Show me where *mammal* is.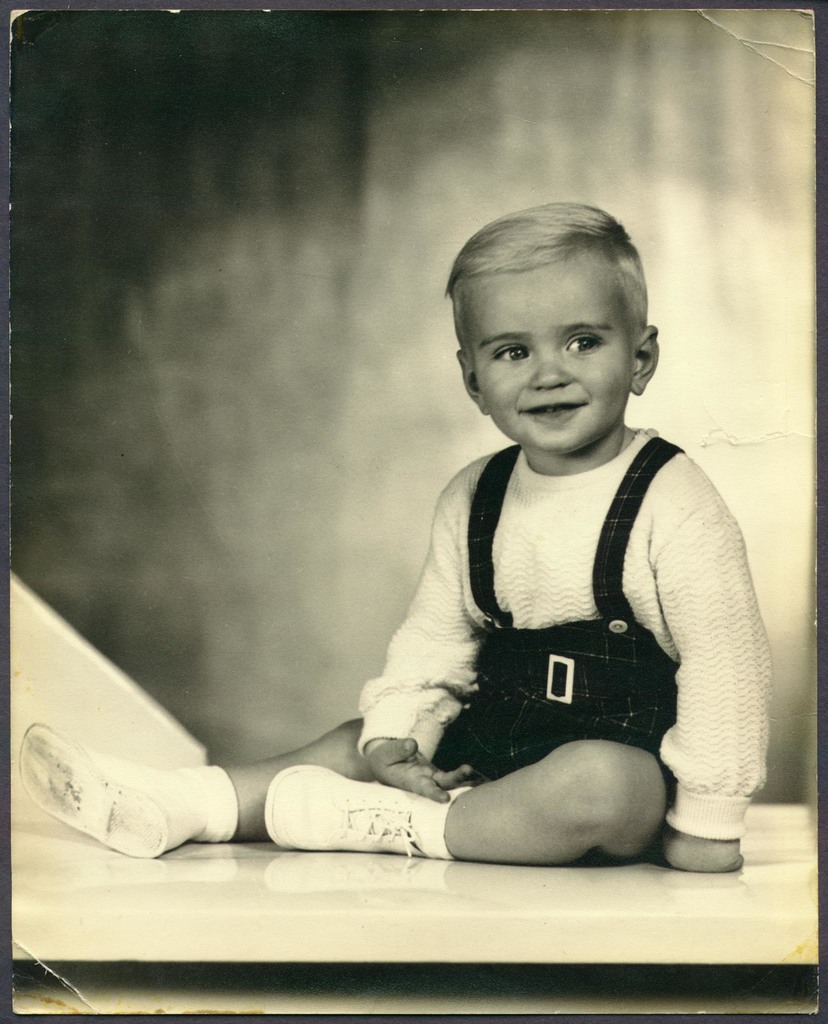
*mammal* is at bbox=[292, 230, 809, 941].
